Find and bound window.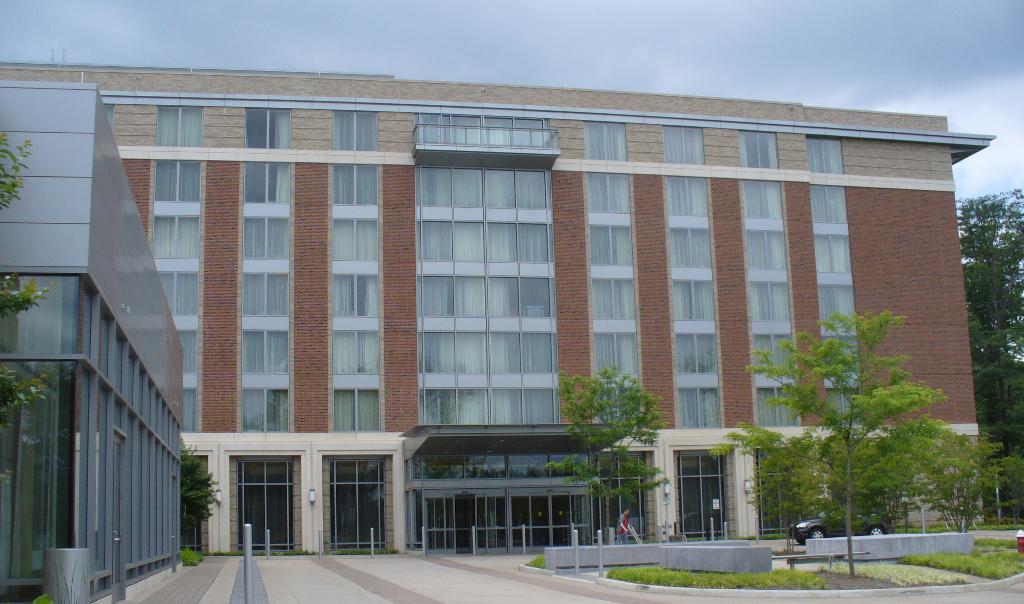
Bound: <bbox>232, 459, 294, 551</bbox>.
